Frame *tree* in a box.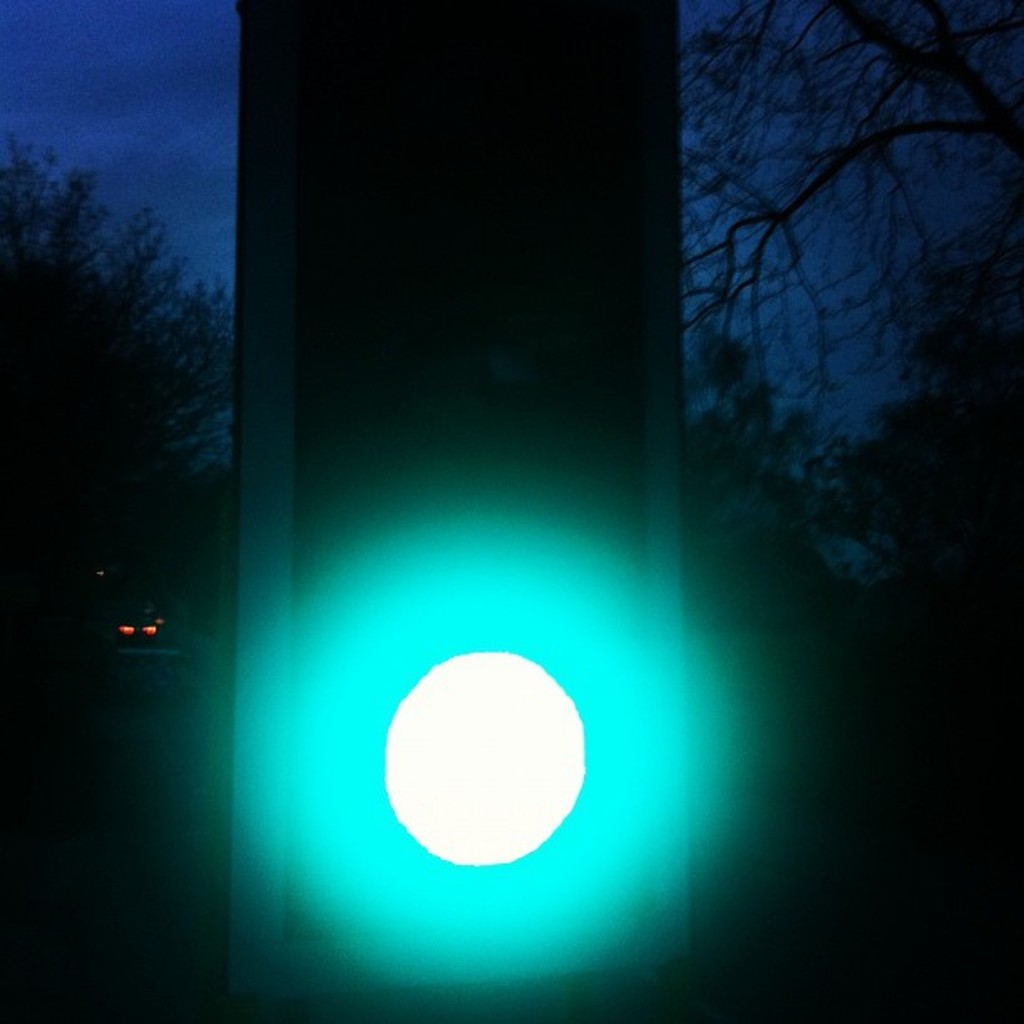
bbox=(684, 0, 1022, 865).
